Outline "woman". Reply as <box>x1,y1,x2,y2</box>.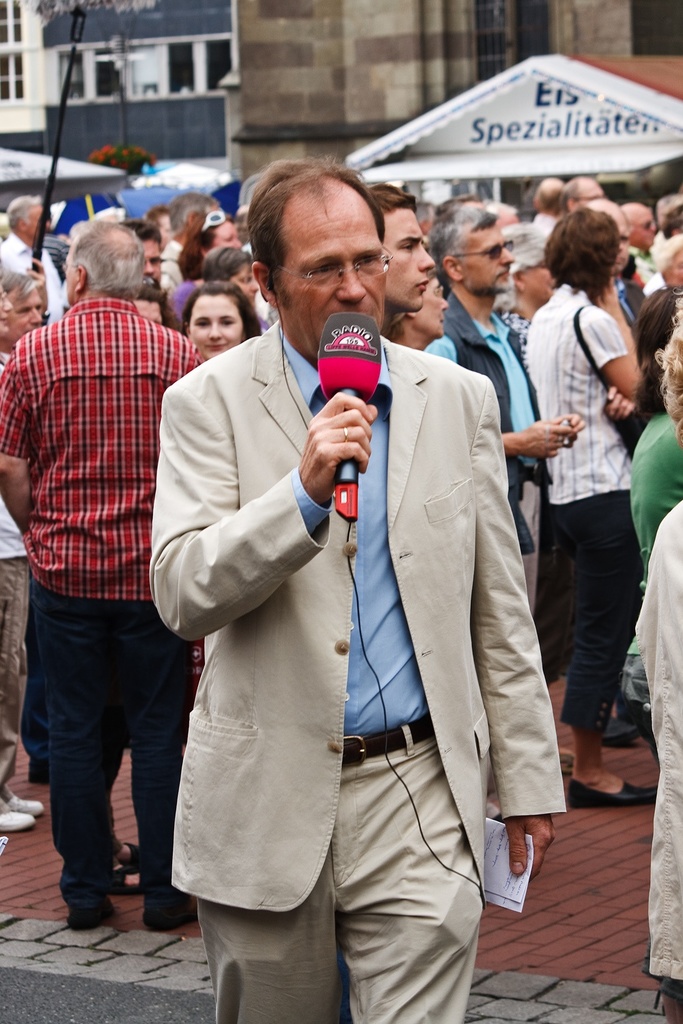
<box>378,270,446,353</box>.
